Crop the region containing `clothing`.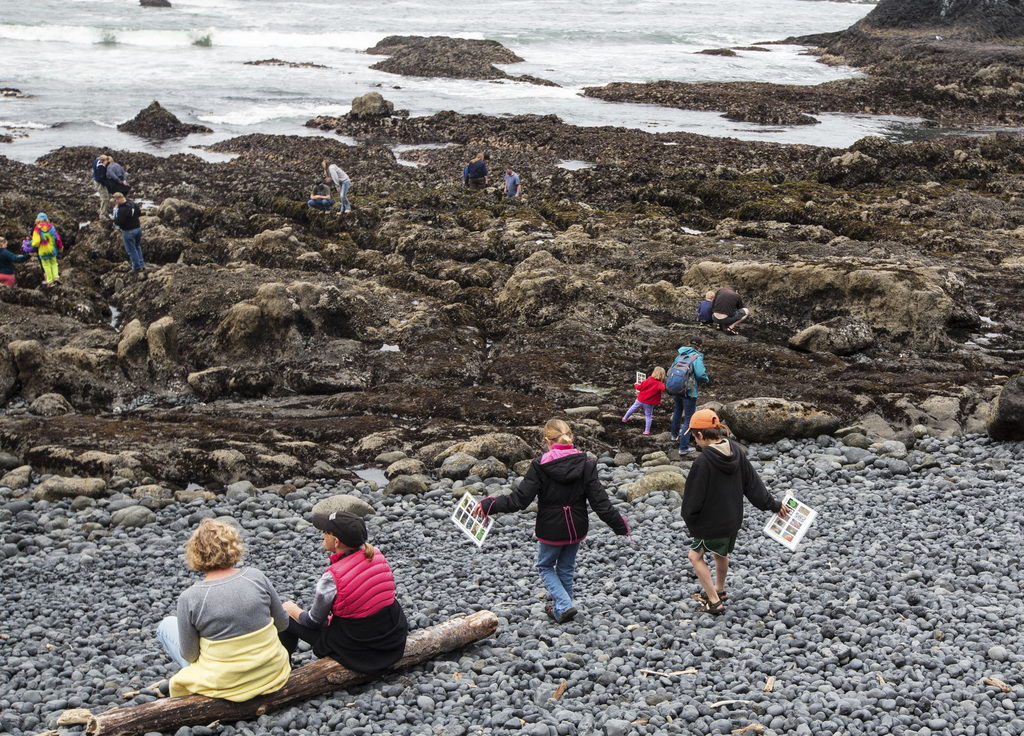
Crop region: rect(673, 342, 710, 408).
